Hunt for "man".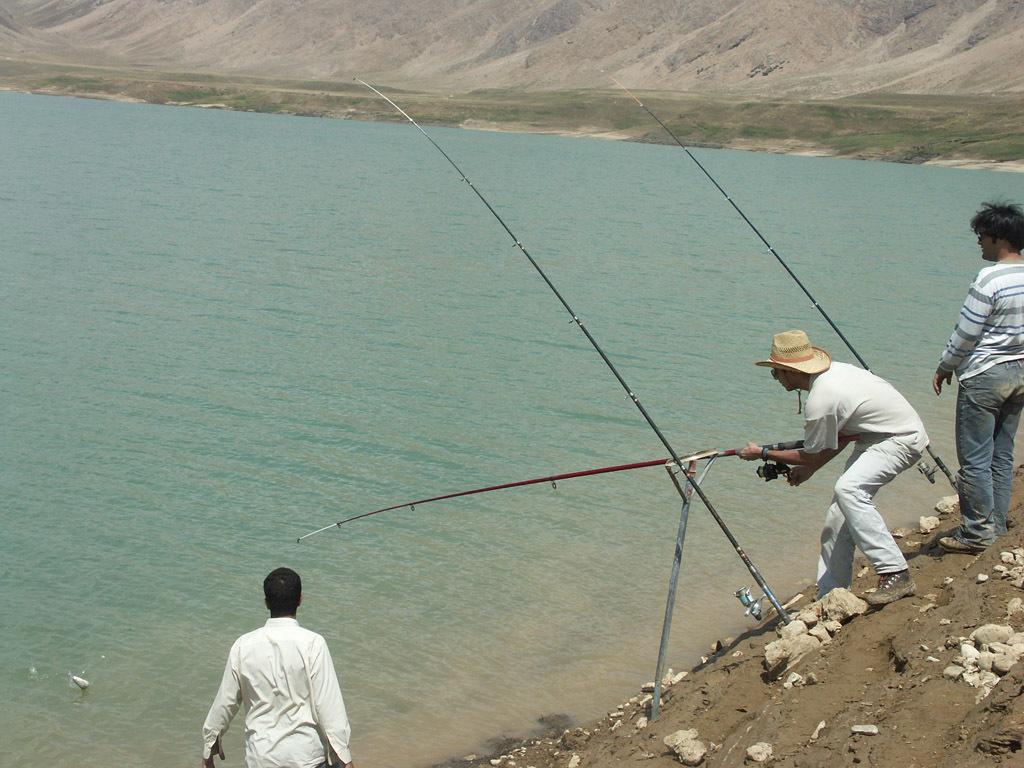
Hunted down at [738, 327, 933, 604].
